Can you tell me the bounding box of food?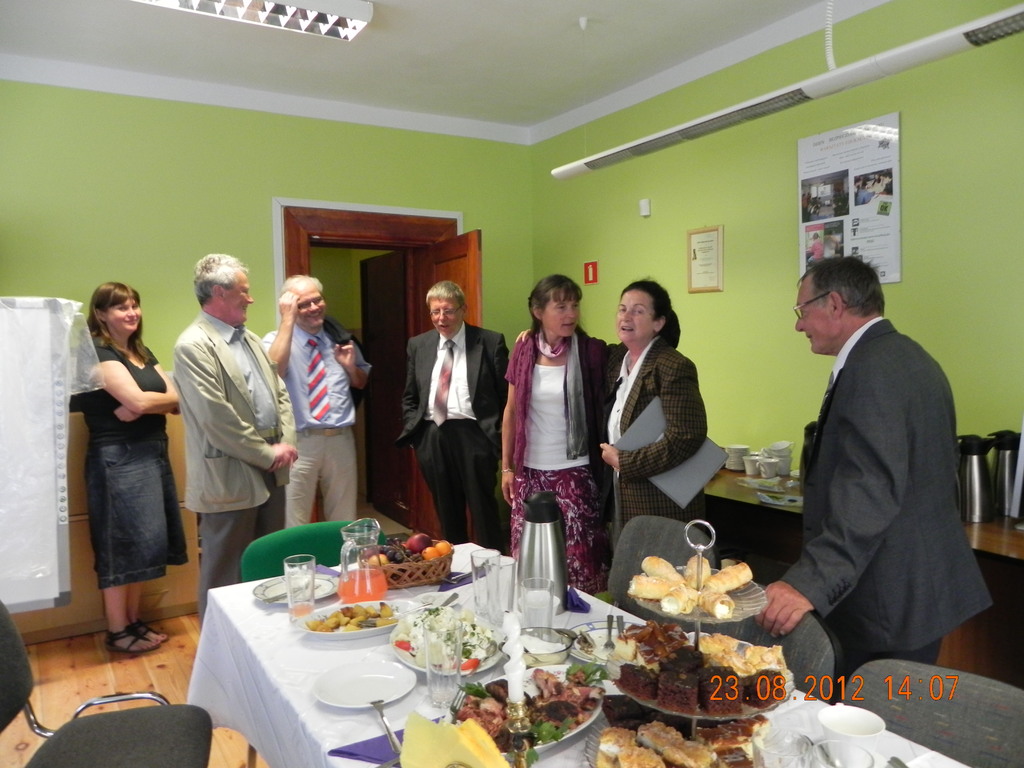
crop(300, 601, 396, 631).
